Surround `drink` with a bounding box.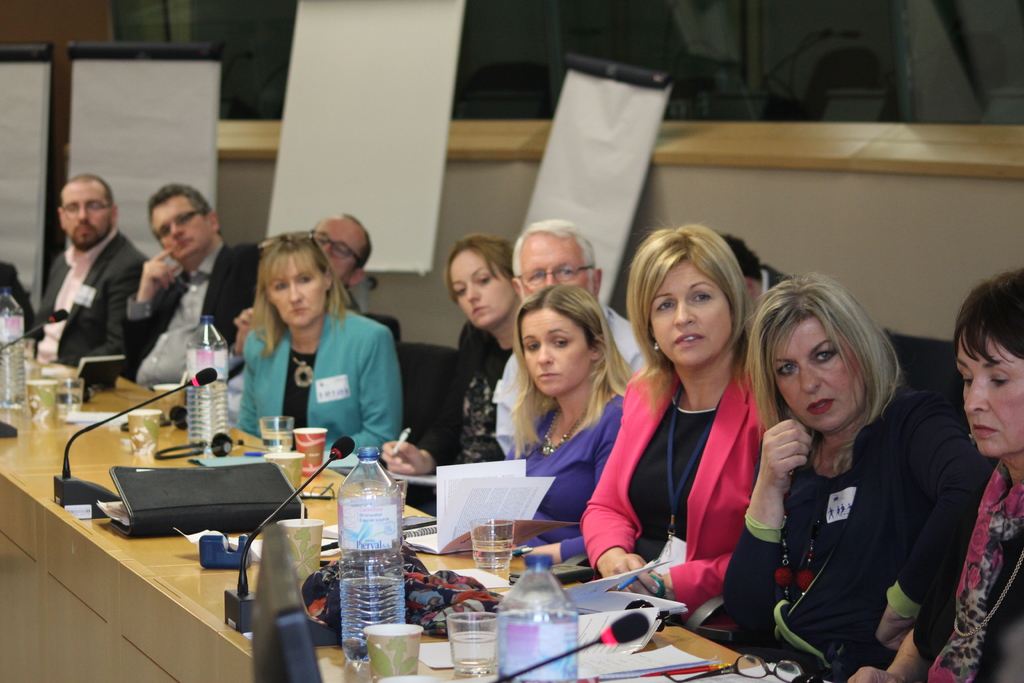
495,552,584,682.
